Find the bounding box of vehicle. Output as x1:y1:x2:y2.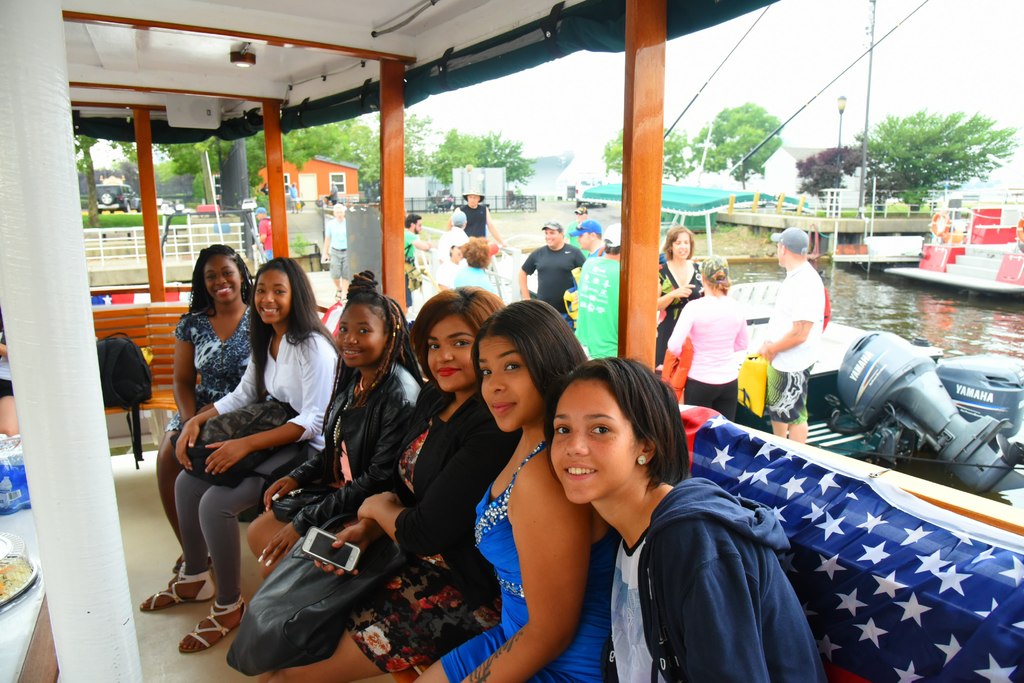
878:179:1017:293.
